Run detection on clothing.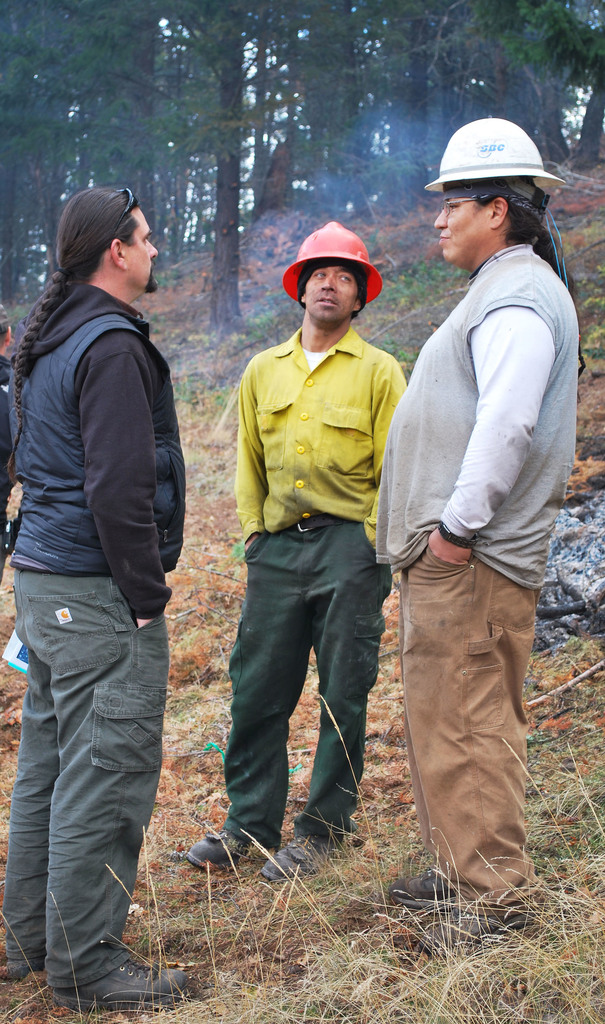
Result: [left=221, top=313, right=405, bottom=872].
